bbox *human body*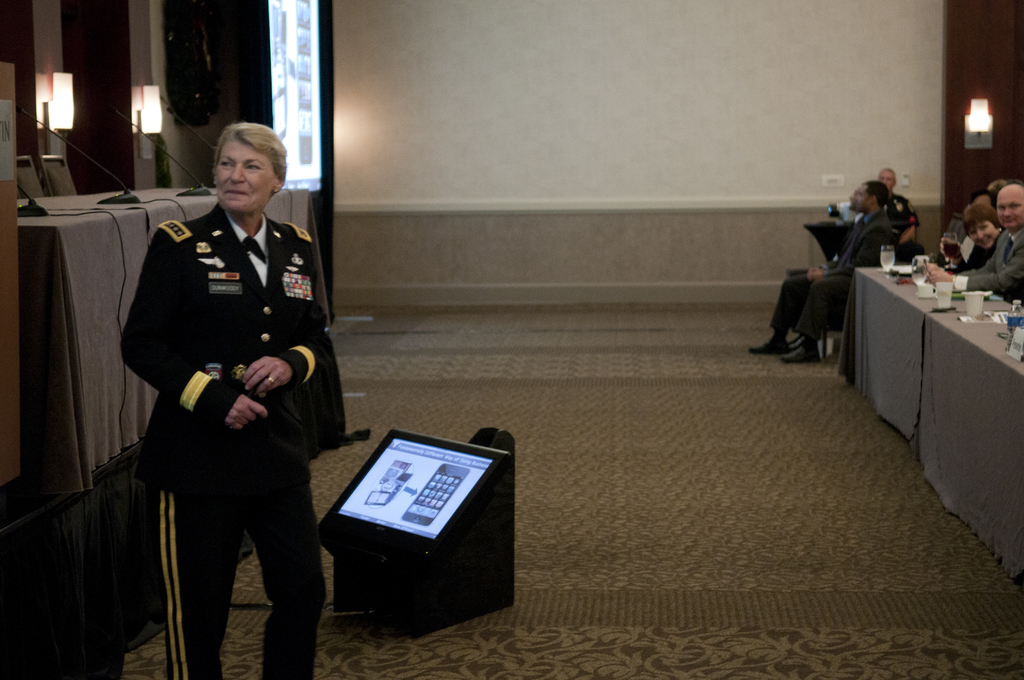
(left=879, top=196, right=923, bottom=261)
